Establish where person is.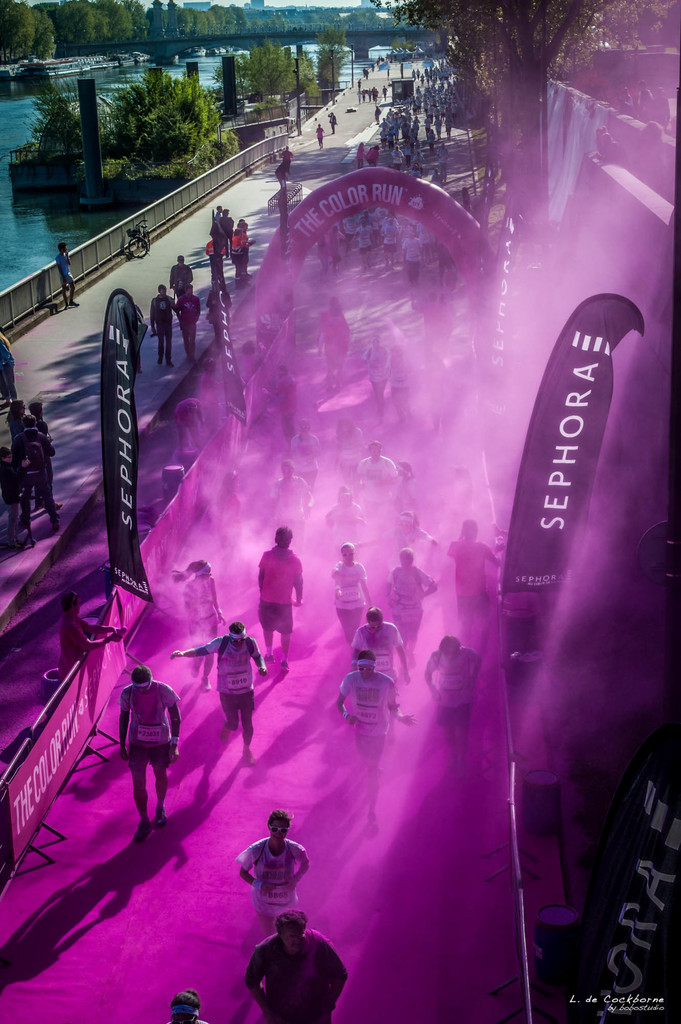
Established at region(324, 538, 374, 648).
